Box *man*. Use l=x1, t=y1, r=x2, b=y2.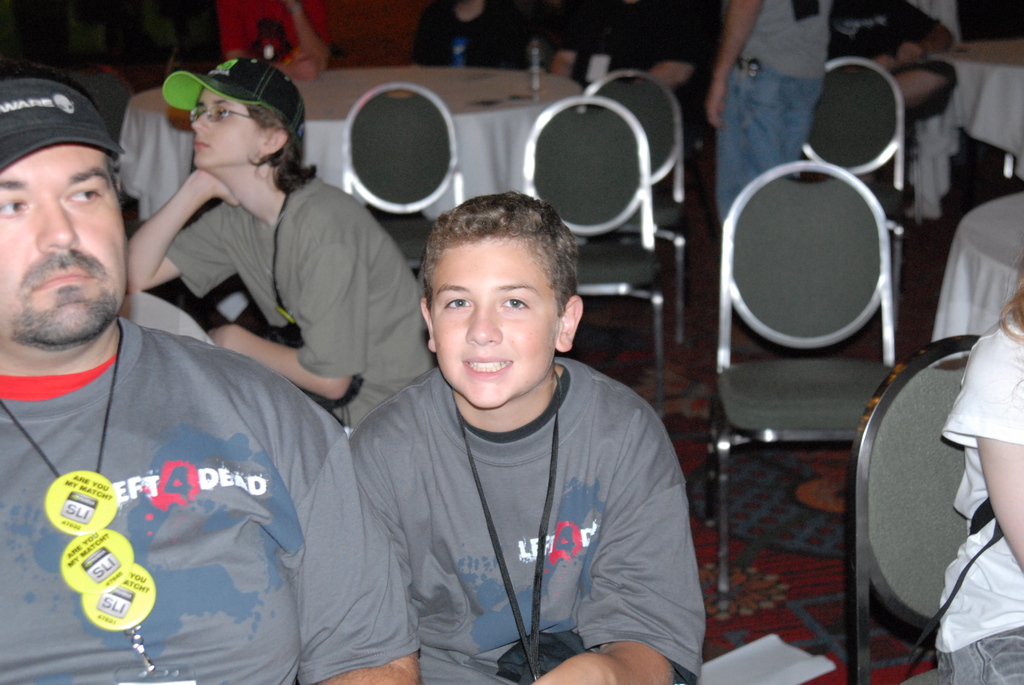
l=24, t=68, r=405, b=684.
